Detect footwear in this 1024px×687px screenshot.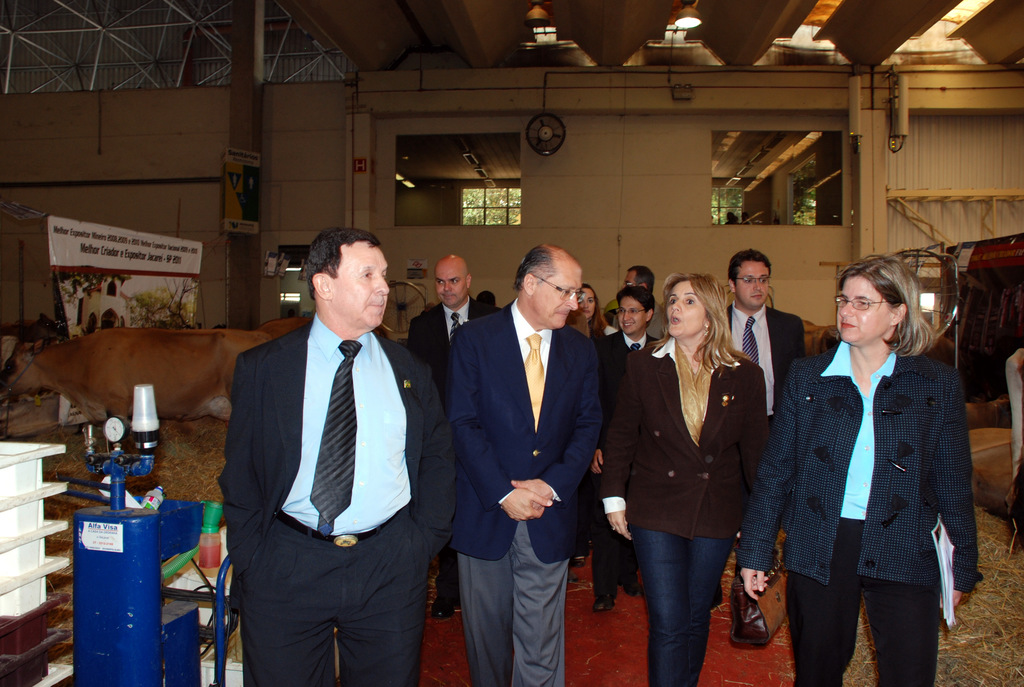
Detection: x1=626 y1=581 x2=643 y2=597.
